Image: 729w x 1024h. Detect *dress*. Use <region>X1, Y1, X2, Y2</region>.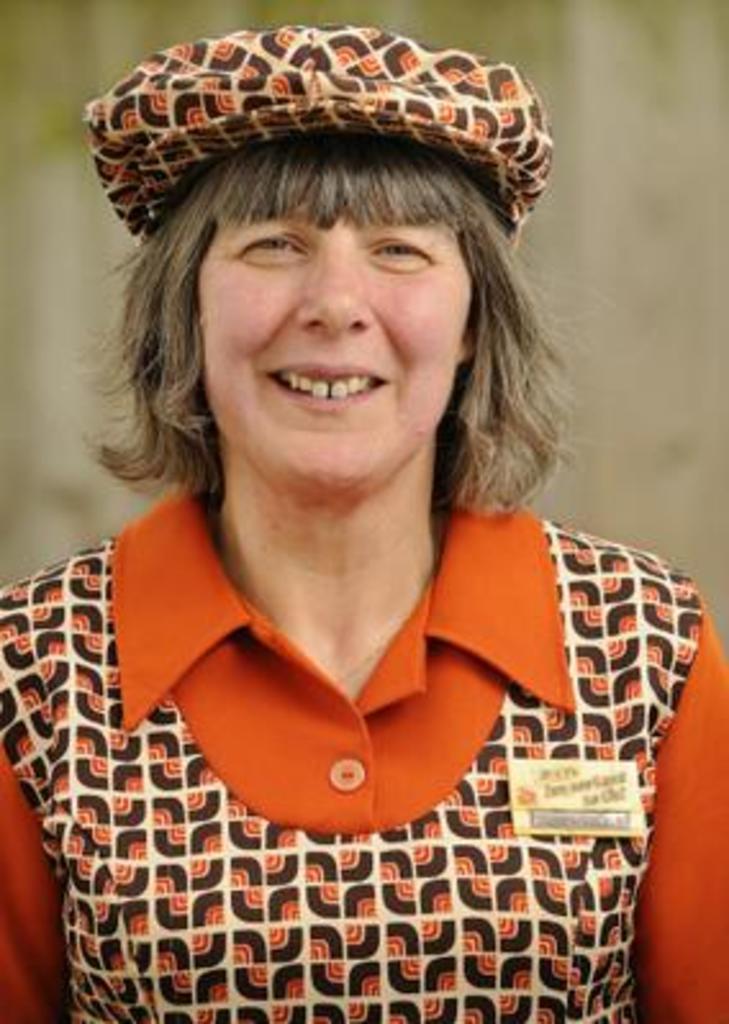
<region>0, 511, 706, 1021</region>.
